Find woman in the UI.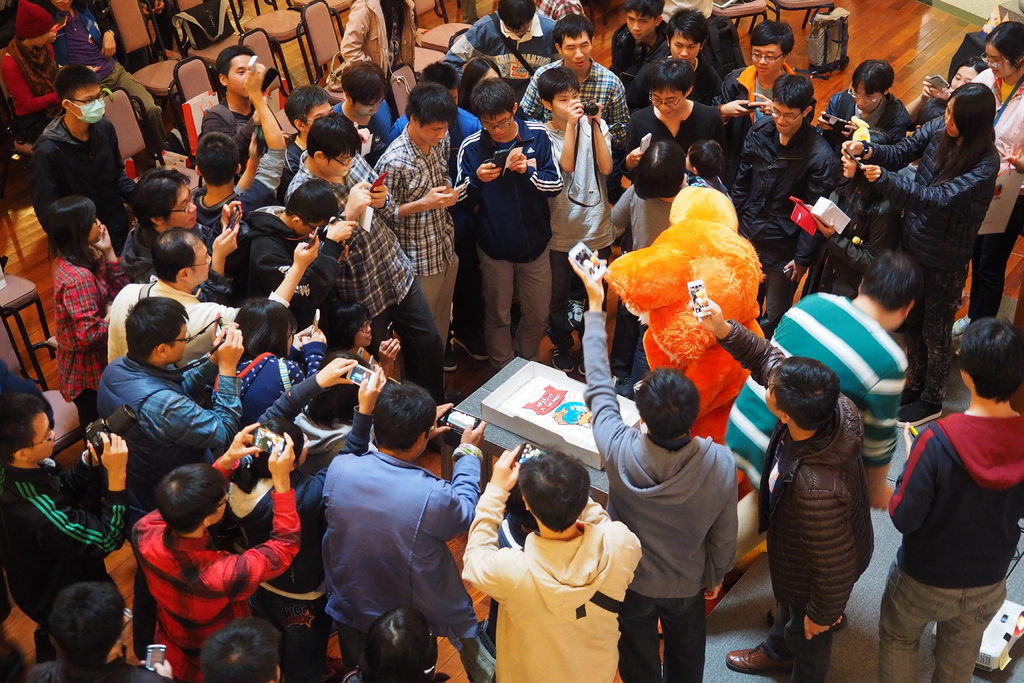
UI element at (x1=207, y1=297, x2=328, y2=432).
